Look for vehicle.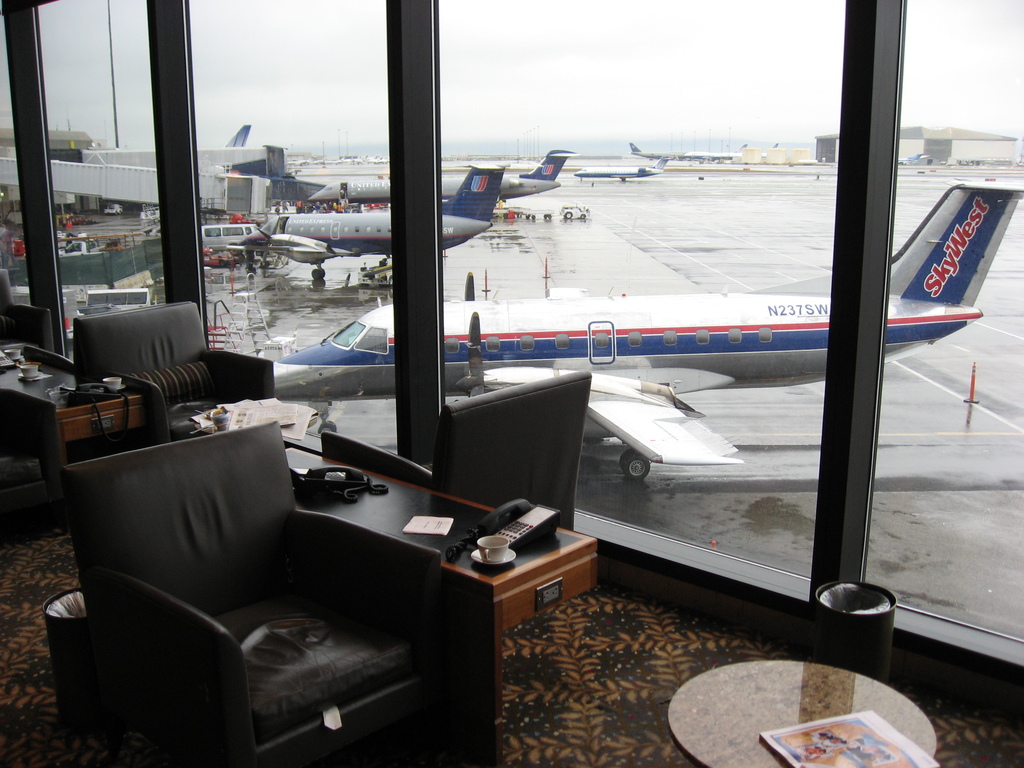
Found: pyautogui.locateOnScreen(682, 145, 744, 164).
